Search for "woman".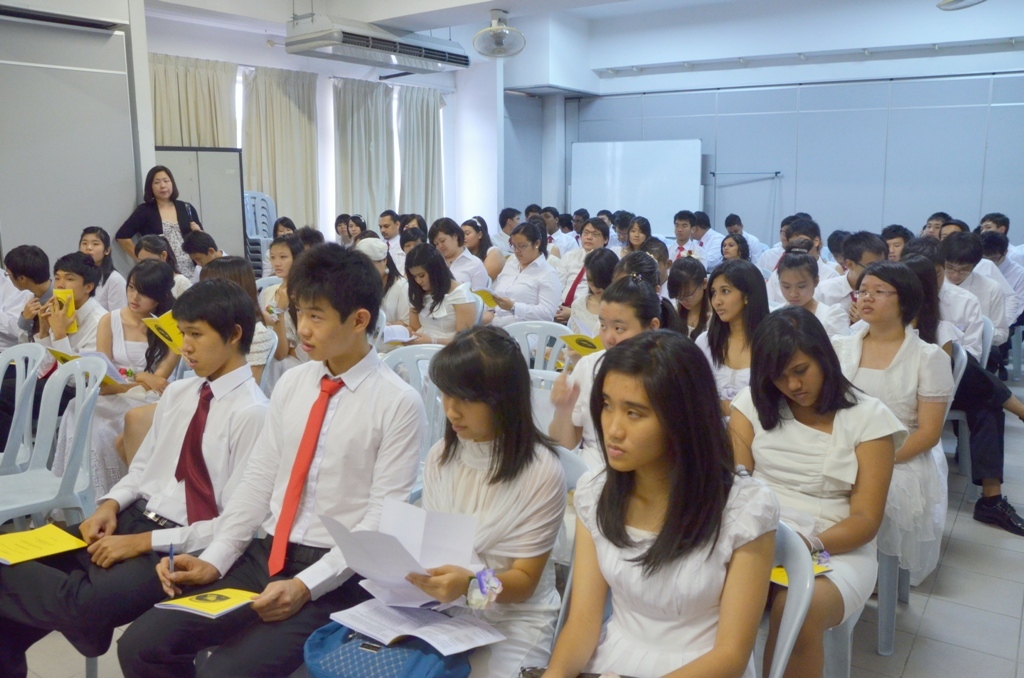
Found at left=546, top=271, right=684, bottom=484.
